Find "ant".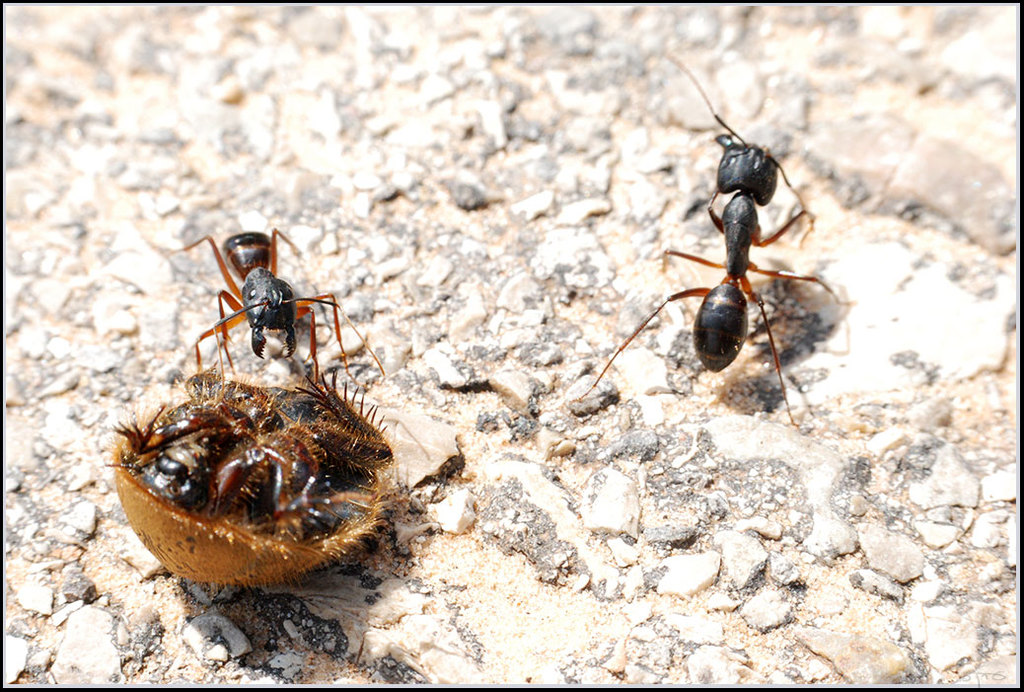
576, 47, 847, 423.
